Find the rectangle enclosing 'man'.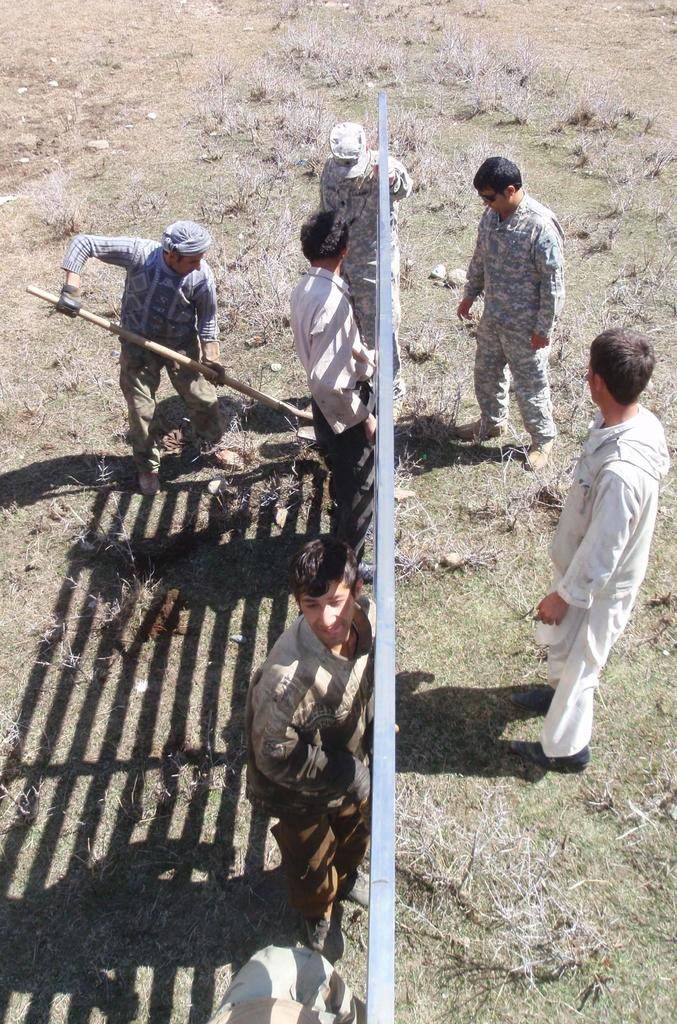
(x1=452, y1=151, x2=567, y2=487).
